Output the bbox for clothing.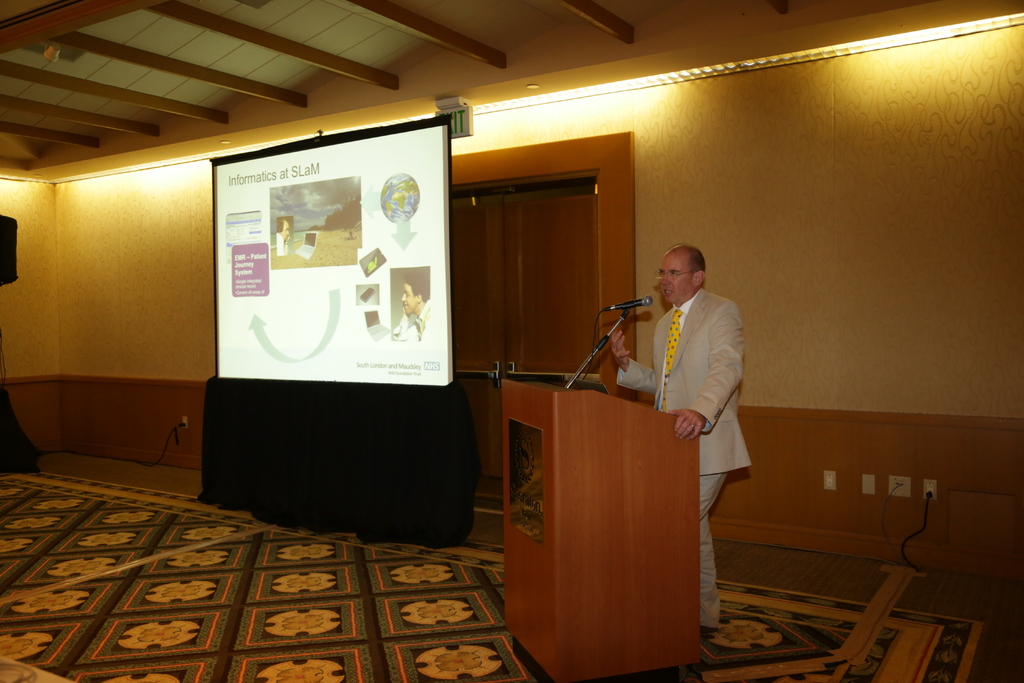
detection(630, 267, 755, 591).
